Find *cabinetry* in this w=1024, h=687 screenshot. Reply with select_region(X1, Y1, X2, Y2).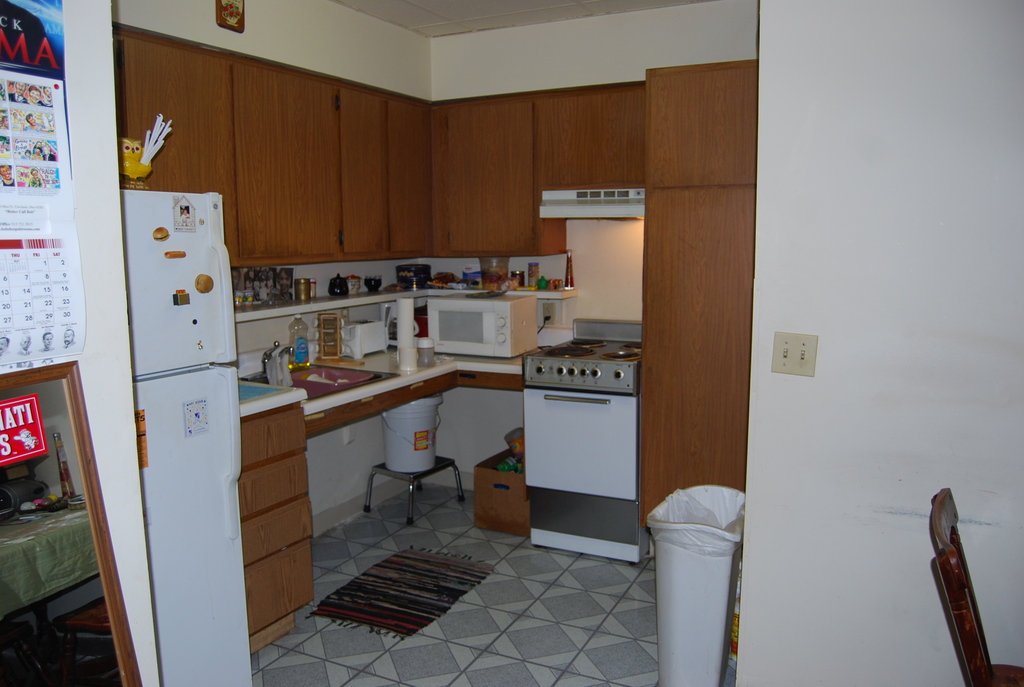
select_region(344, 86, 401, 264).
